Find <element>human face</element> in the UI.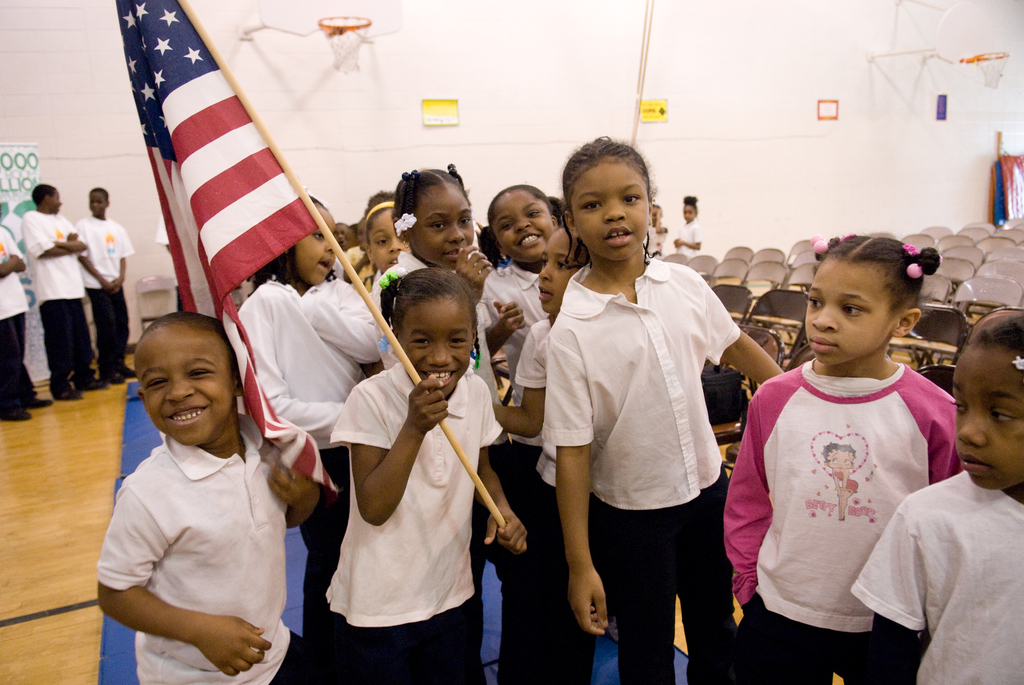
UI element at <box>954,356,1023,486</box>.
